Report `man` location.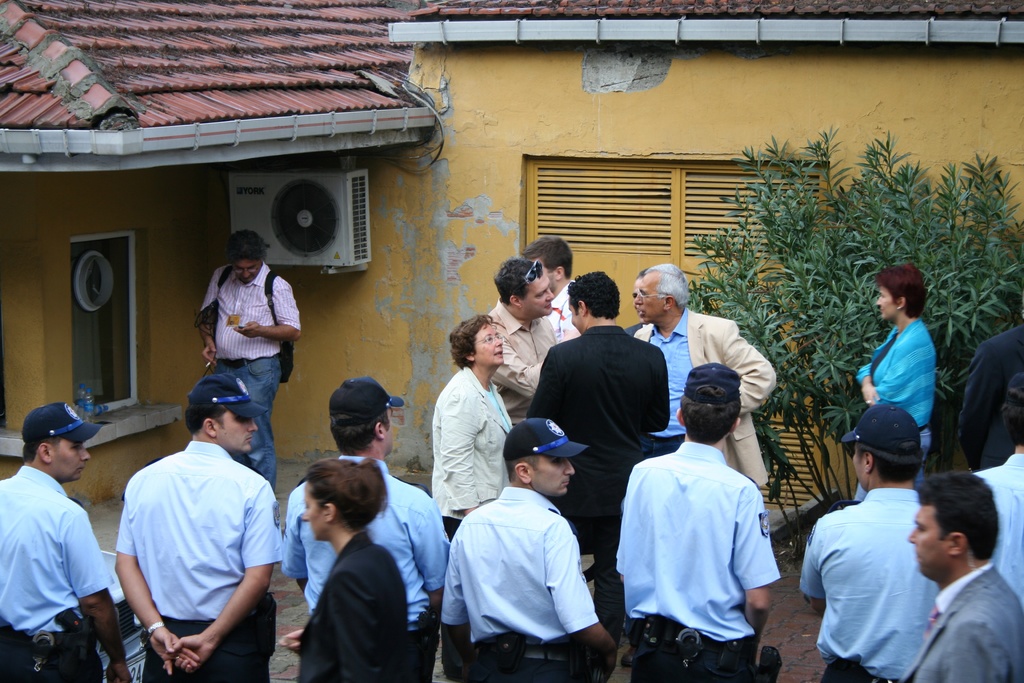
Report: detection(199, 233, 305, 491).
